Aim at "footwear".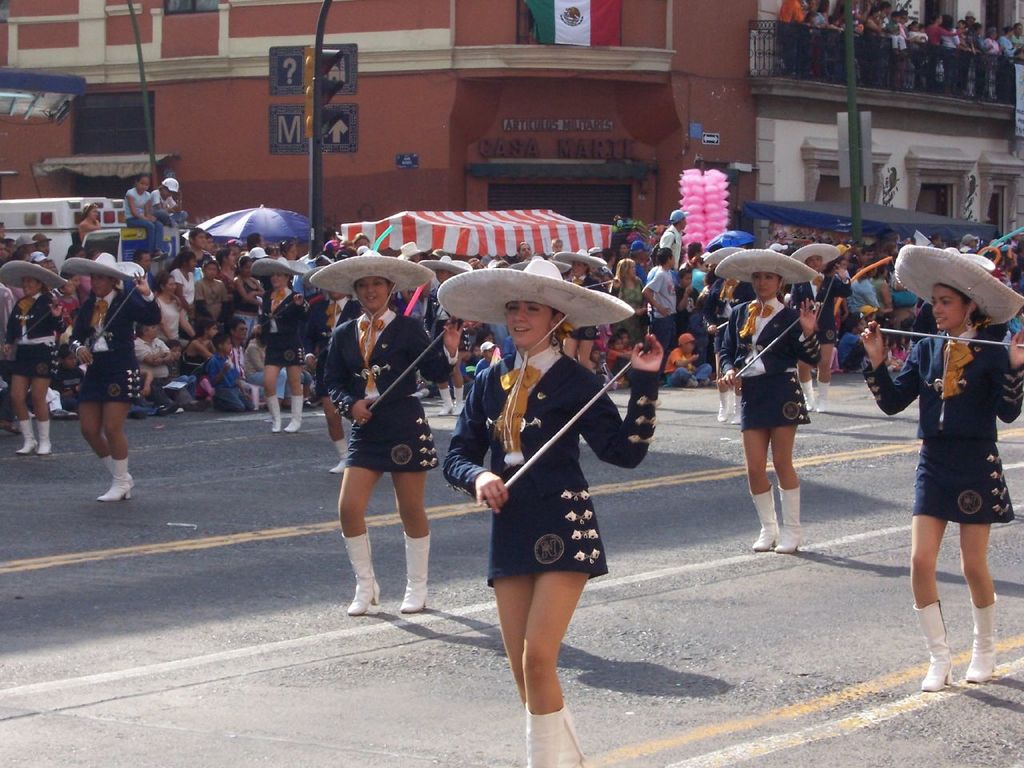
Aimed at select_region(344, 530, 381, 616).
